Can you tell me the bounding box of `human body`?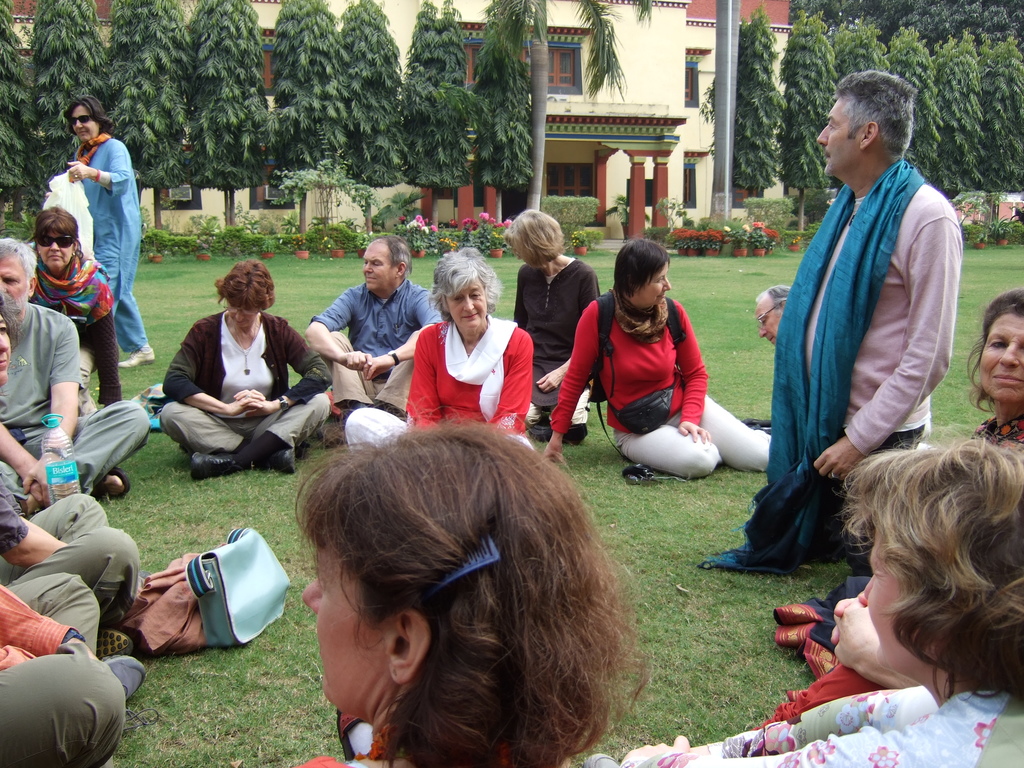
[286, 404, 658, 767].
